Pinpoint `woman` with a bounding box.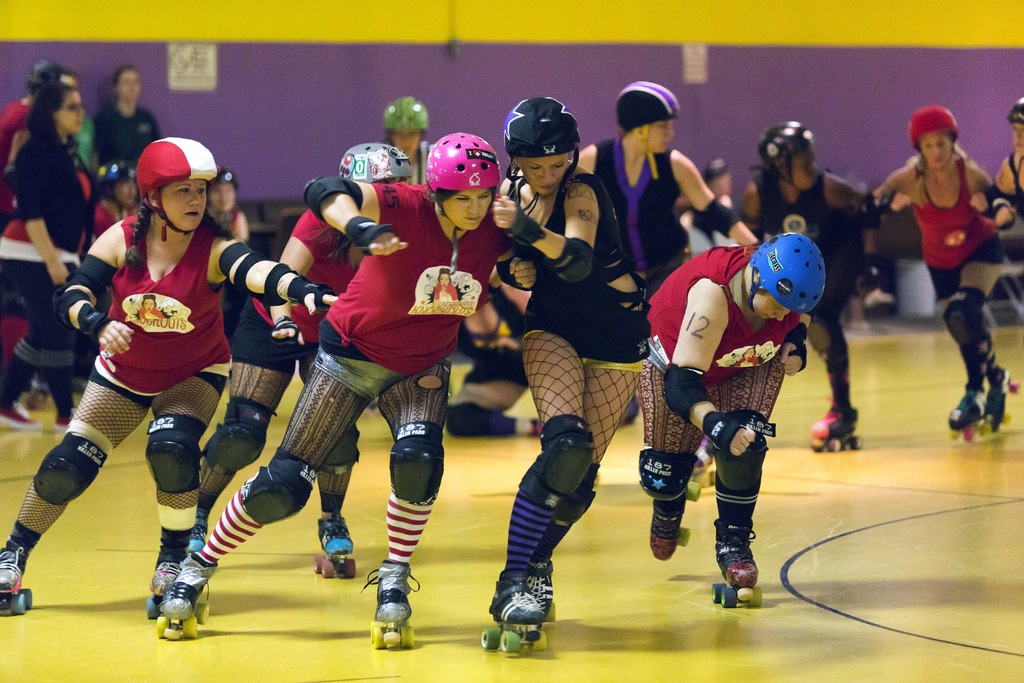
883/94/1013/431.
